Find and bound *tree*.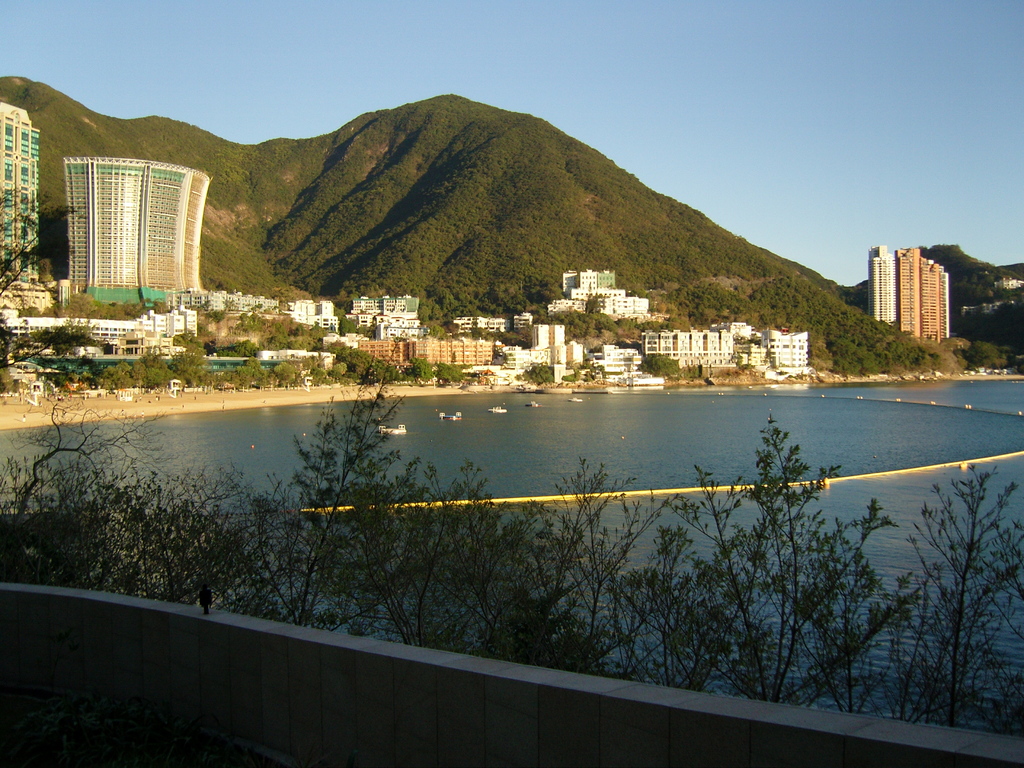
Bound: BBox(623, 420, 929, 711).
